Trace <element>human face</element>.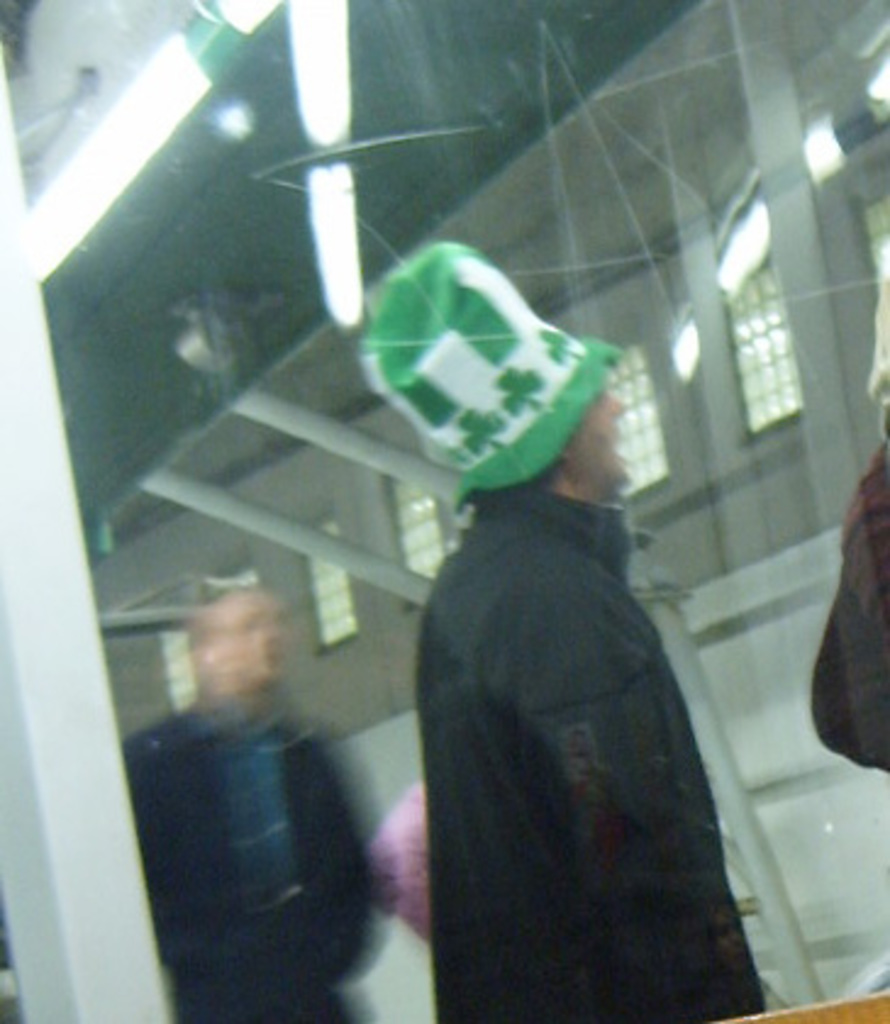
Traced to (x1=200, y1=573, x2=280, y2=685).
